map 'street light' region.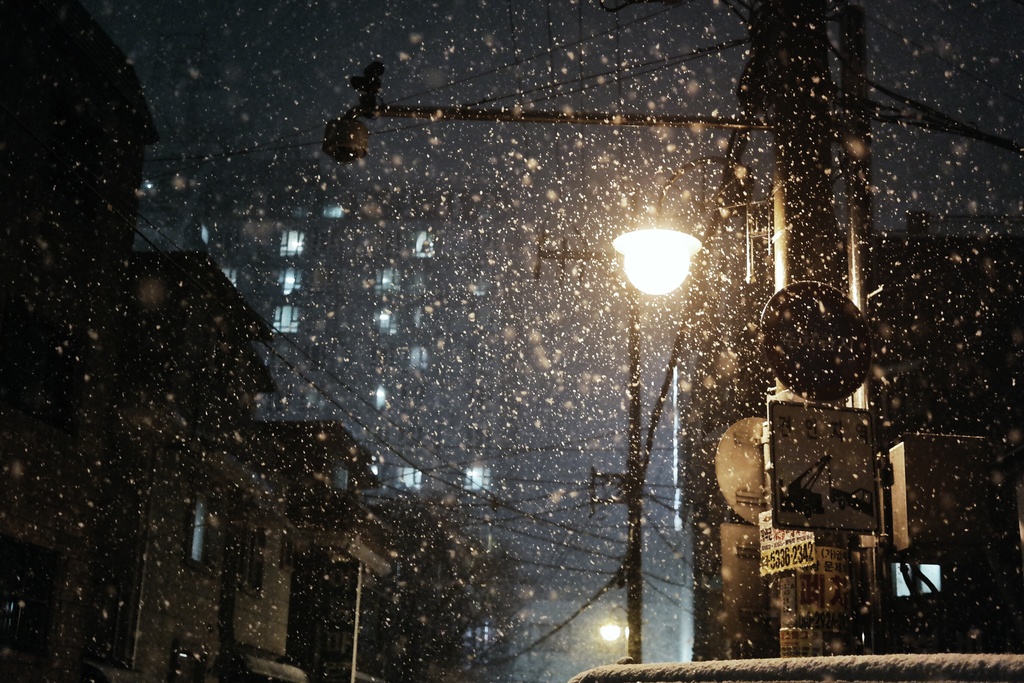
Mapped to [left=611, top=203, right=728, bottom=327].
